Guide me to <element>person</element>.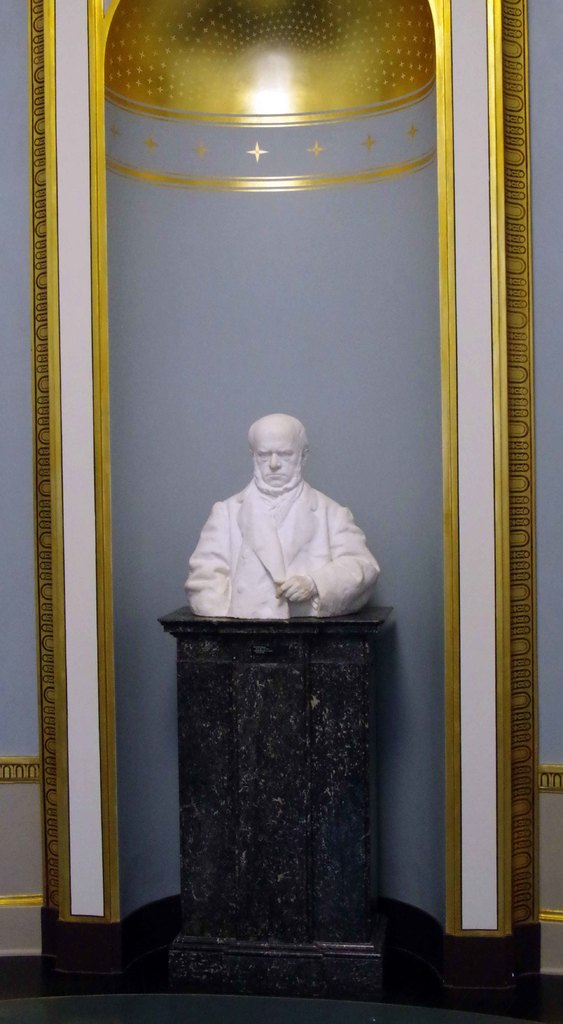
Guidance: [x1=186, y1=405, x2=391, y2=616].
